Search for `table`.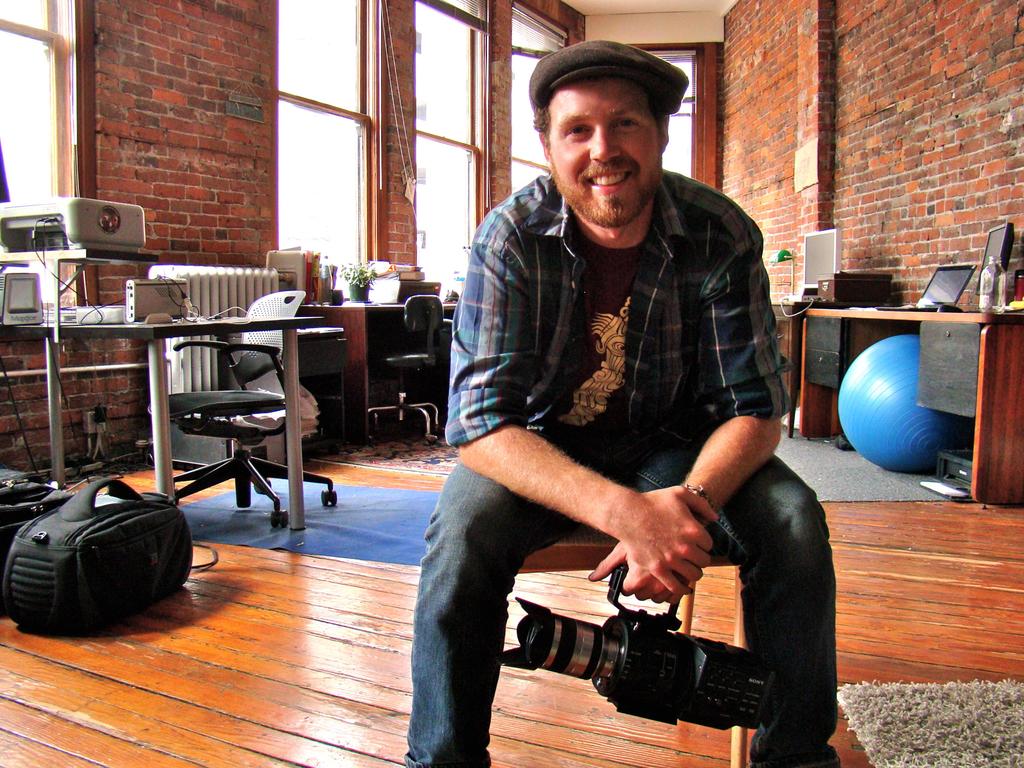
Found at select_region(18, 310, 326, 528).
